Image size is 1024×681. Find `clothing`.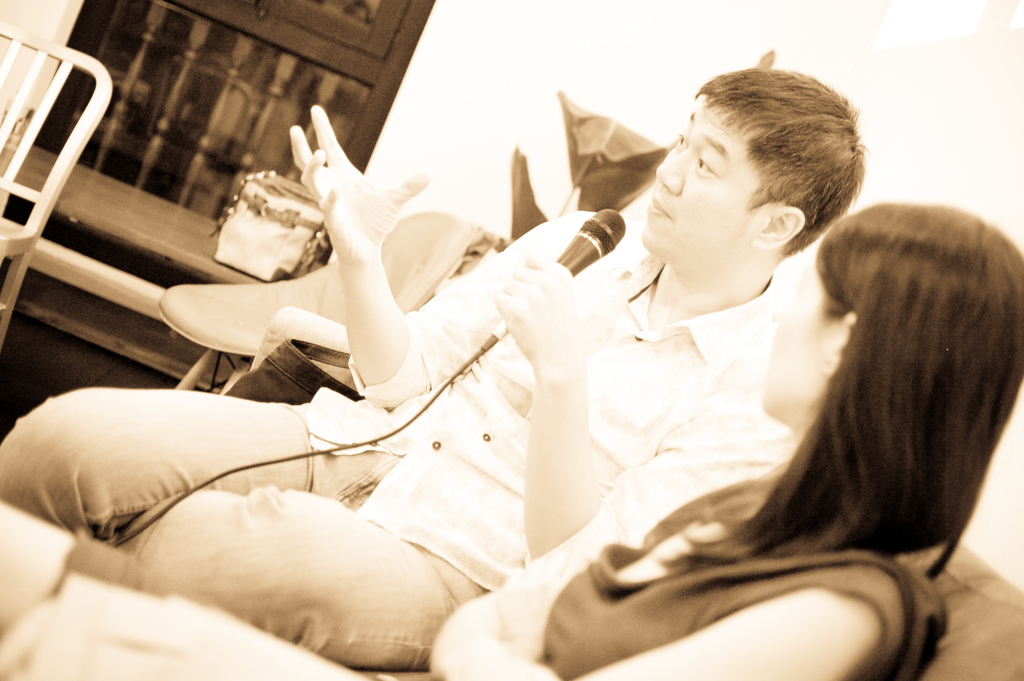
left=0, top=215, right=785, bottom=669.
